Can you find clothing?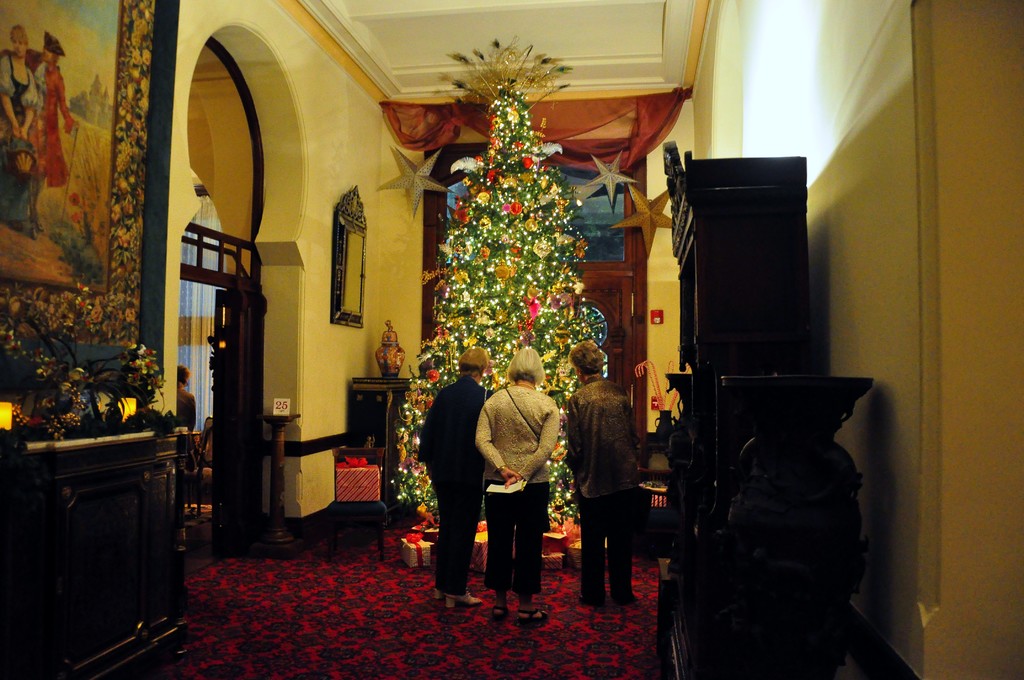
Yes, bounding box: [x1=567, y1=376, x2=639, y2=602].
